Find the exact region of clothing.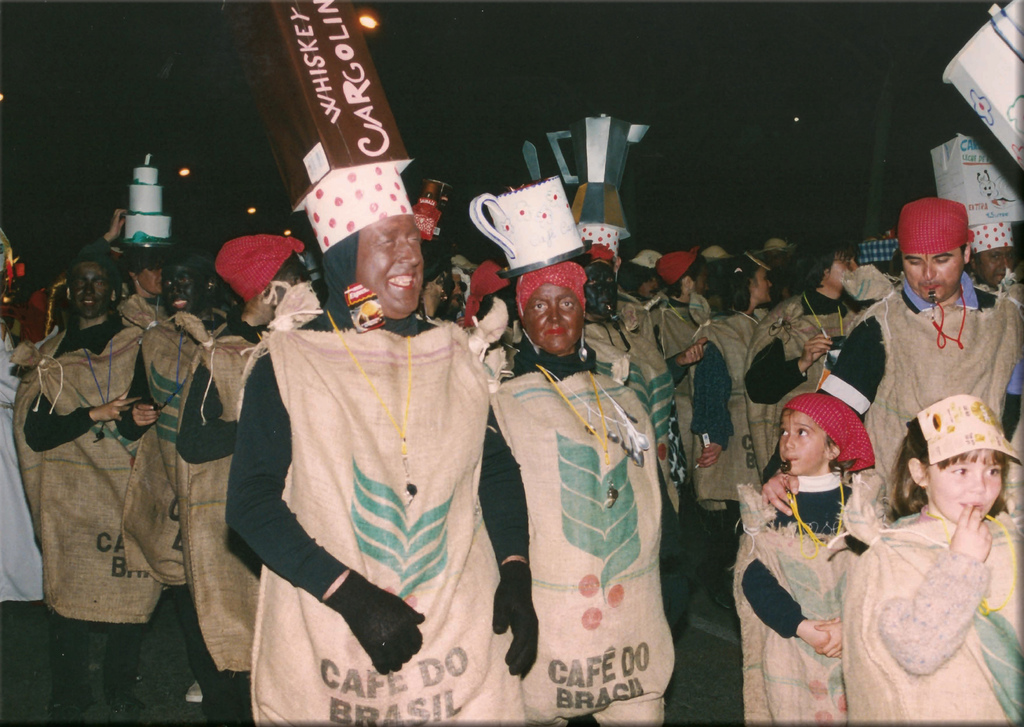
Exact region: left=612, top=285, right=668, bottom=341.
